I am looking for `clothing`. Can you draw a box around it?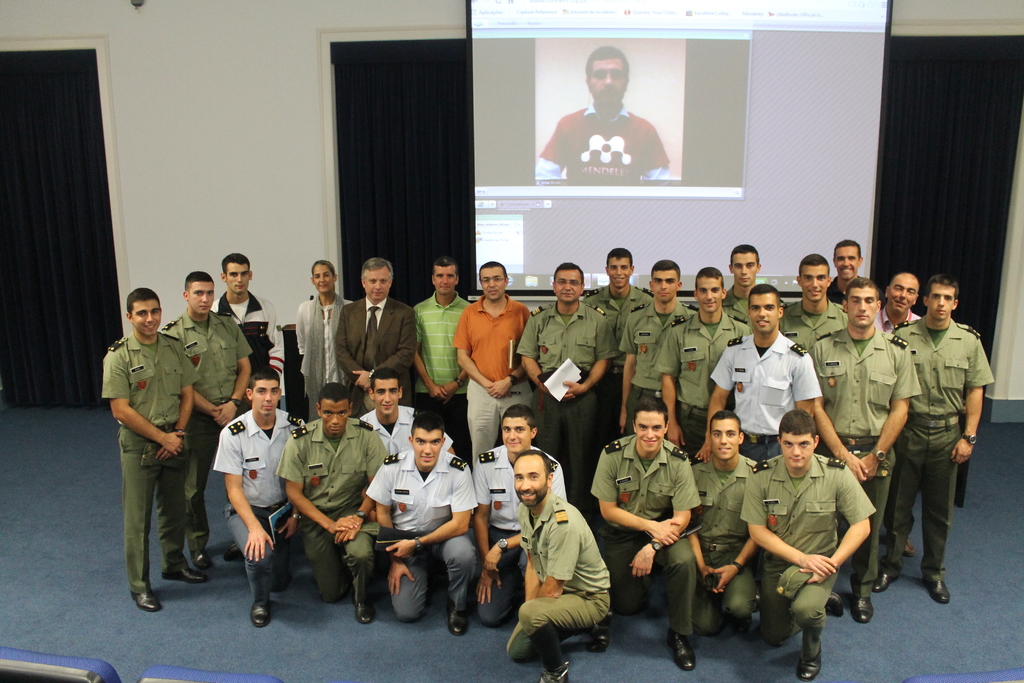
Sure, the bounding box is {"x1": 722, "y1": 269, "x2": 757, "y2": 323}.
